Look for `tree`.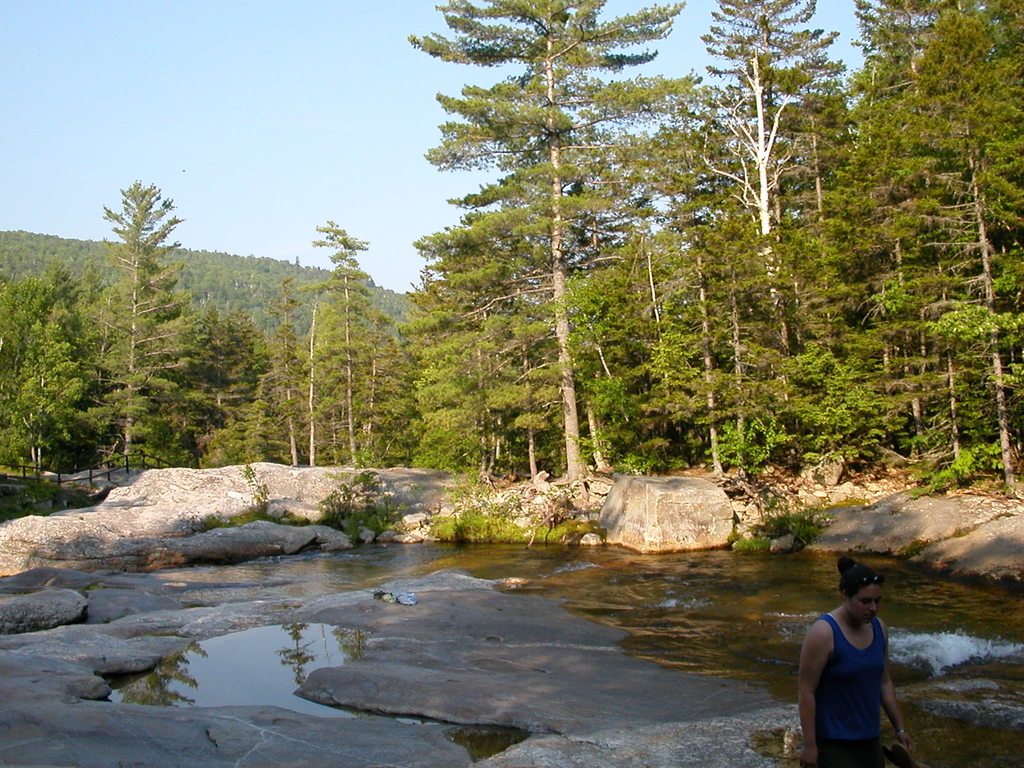
Found: (309,173,433,491).
